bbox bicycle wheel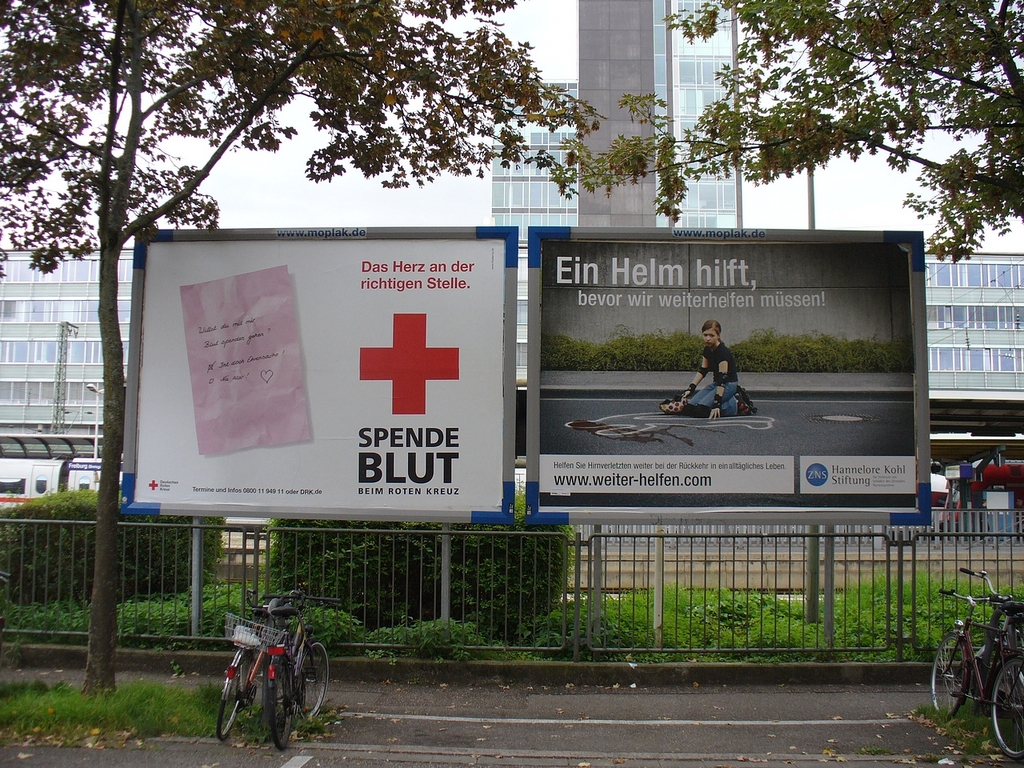
[954,626,1017,716]
